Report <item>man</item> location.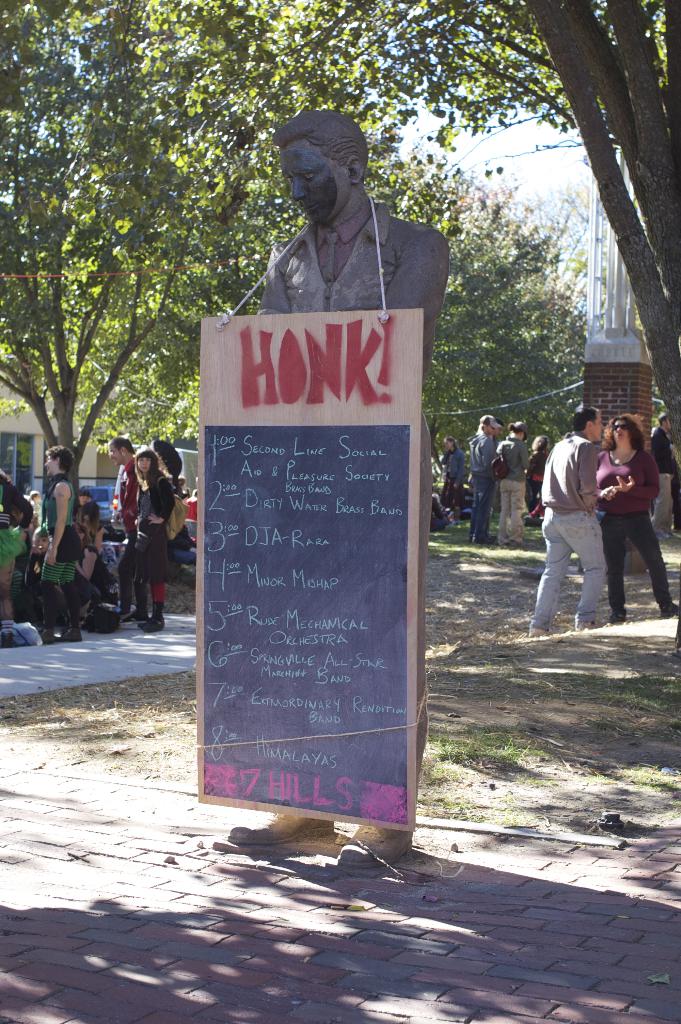
Report: x1=527 y1=406 x2=616 y2=641.
